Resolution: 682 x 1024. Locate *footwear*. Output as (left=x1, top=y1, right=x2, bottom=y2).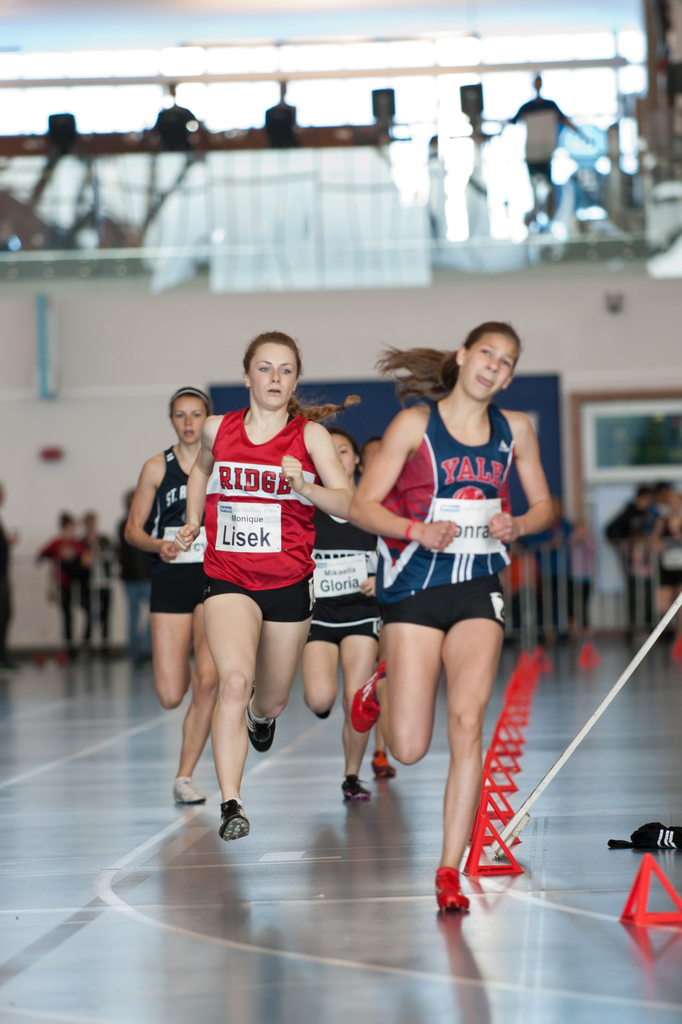
(left=341, top=774, right=371, bottom=806).
